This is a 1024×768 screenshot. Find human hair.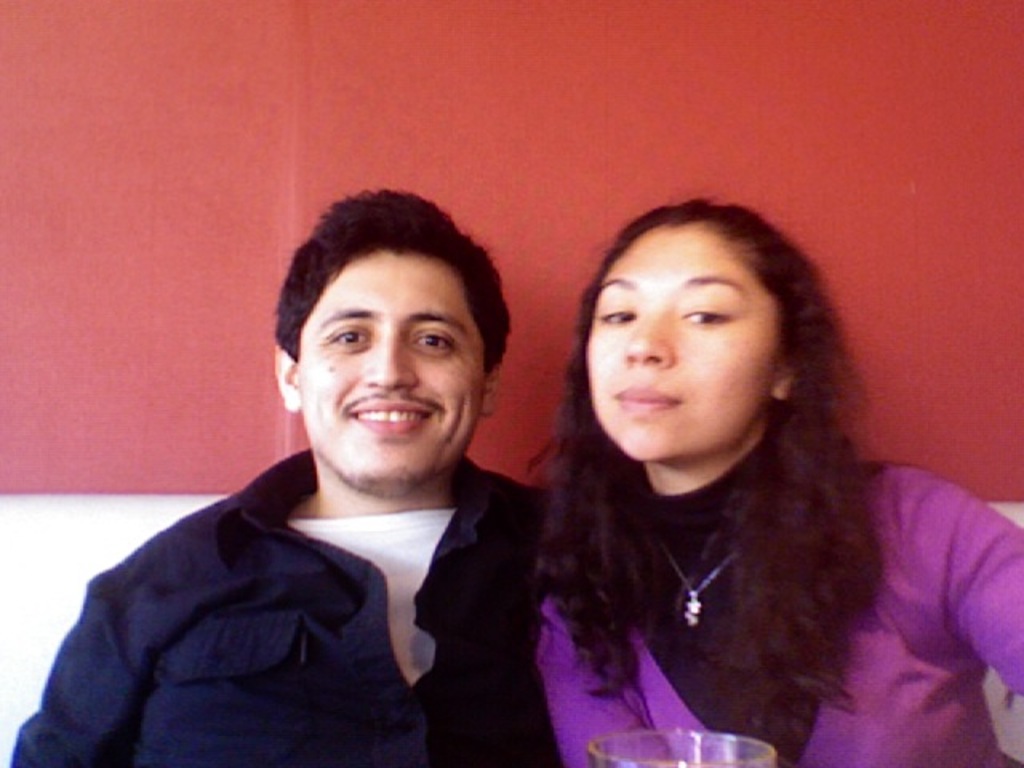
Bounding box: 274 189 515 379.
